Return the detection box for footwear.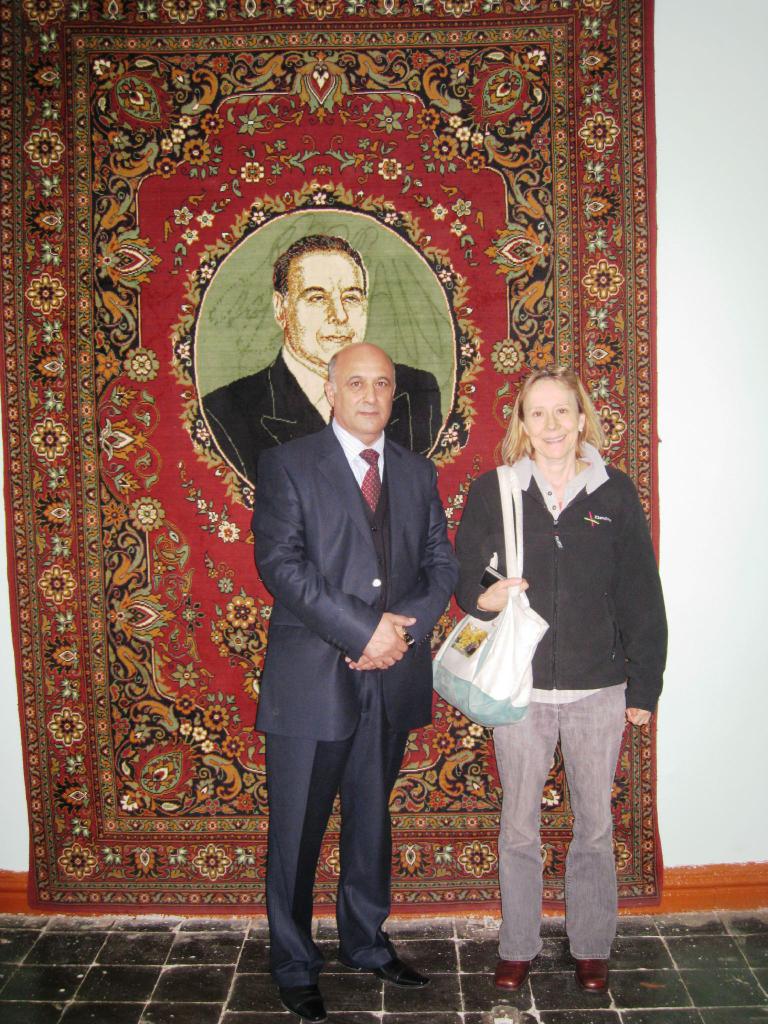
{"x1": 495, "y1": 962, "x2": 534, "y2": 990}.
